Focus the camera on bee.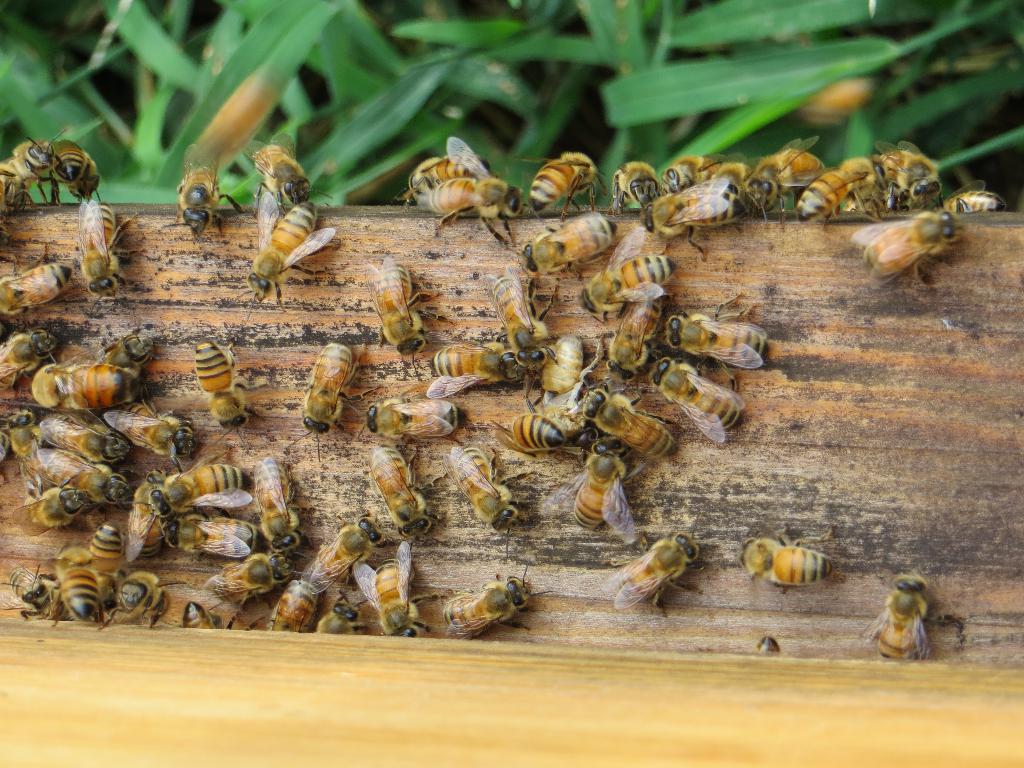
Focus region: left=595, top=278, right=668, bottom=385.
